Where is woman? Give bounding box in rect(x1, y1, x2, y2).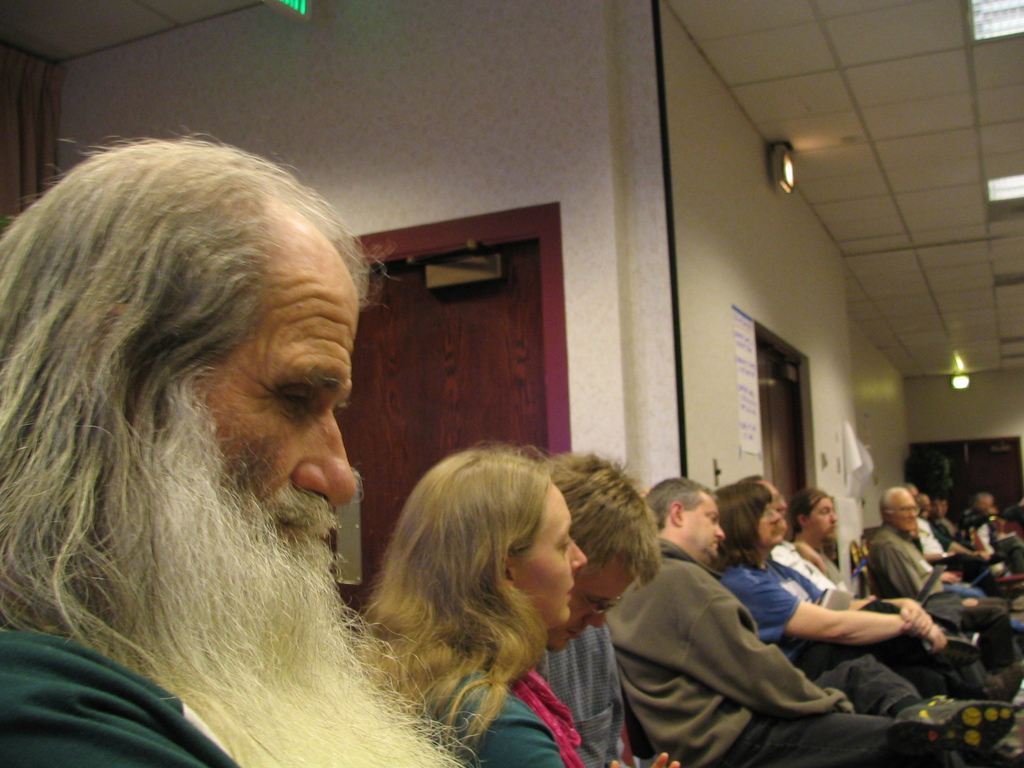
rect(337, 438, 657, 758).
